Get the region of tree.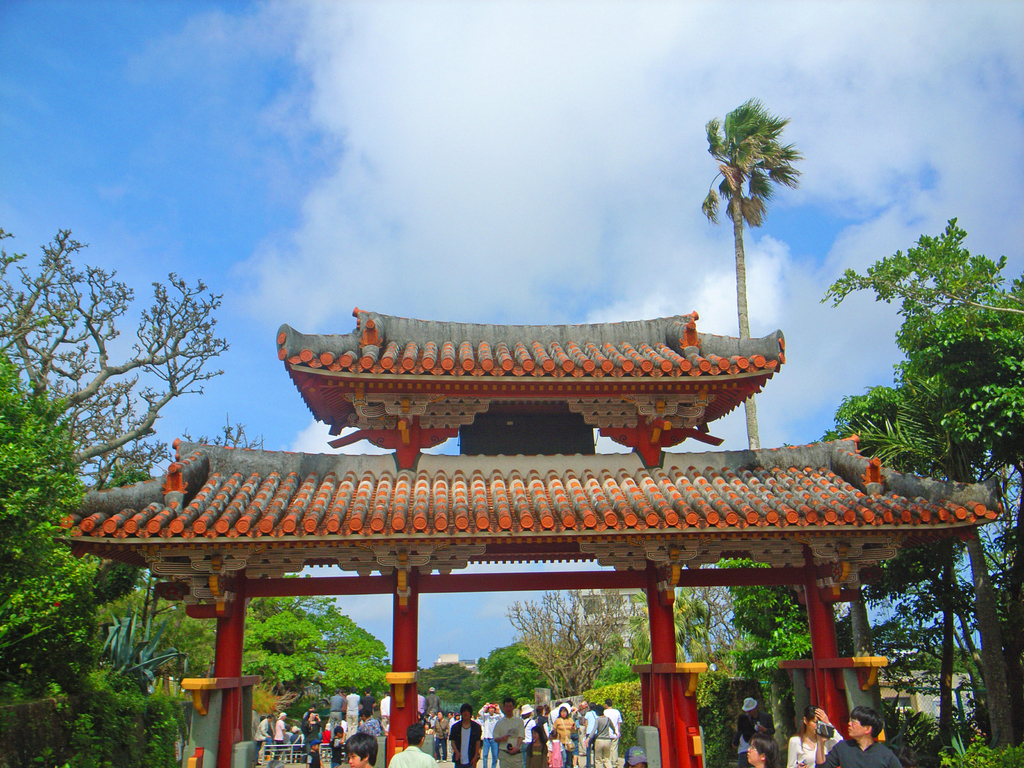
rect(241, 605, 392, 717).
